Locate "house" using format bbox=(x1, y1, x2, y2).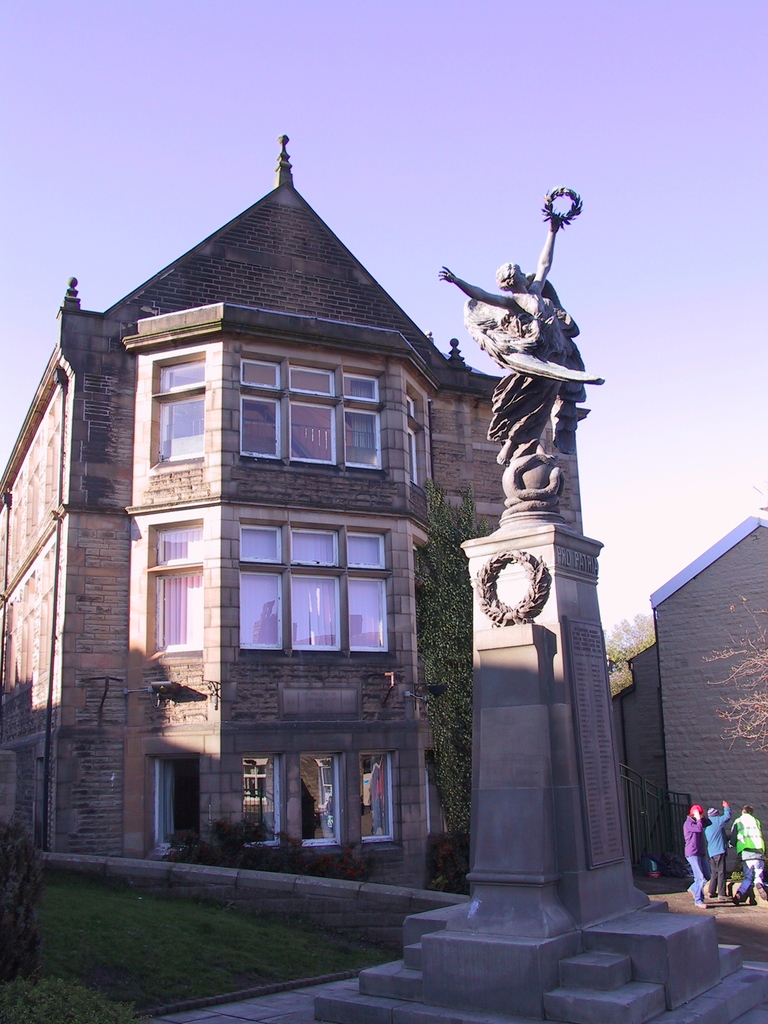
bbox=(621, 507, 767, 846).
